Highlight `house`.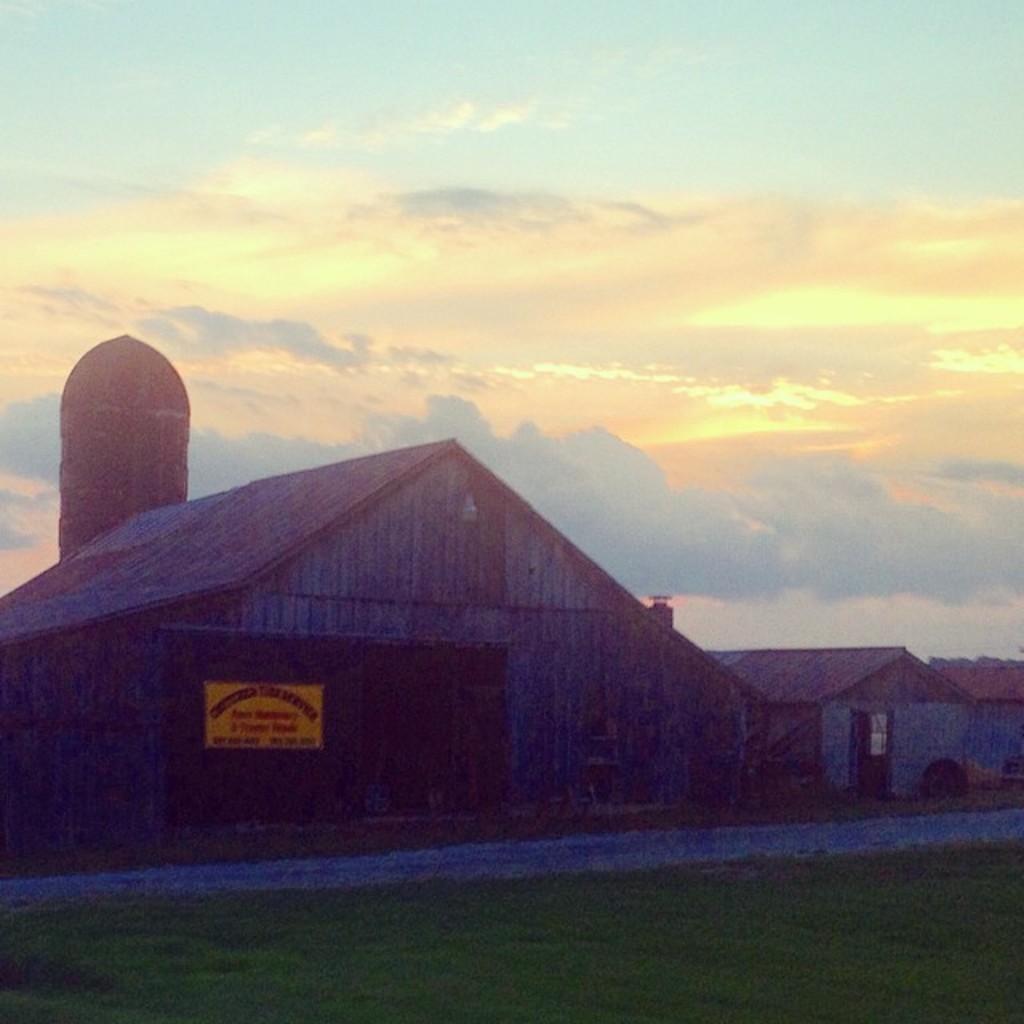
Highlighted region: detection(699, 640, 970, 803).
